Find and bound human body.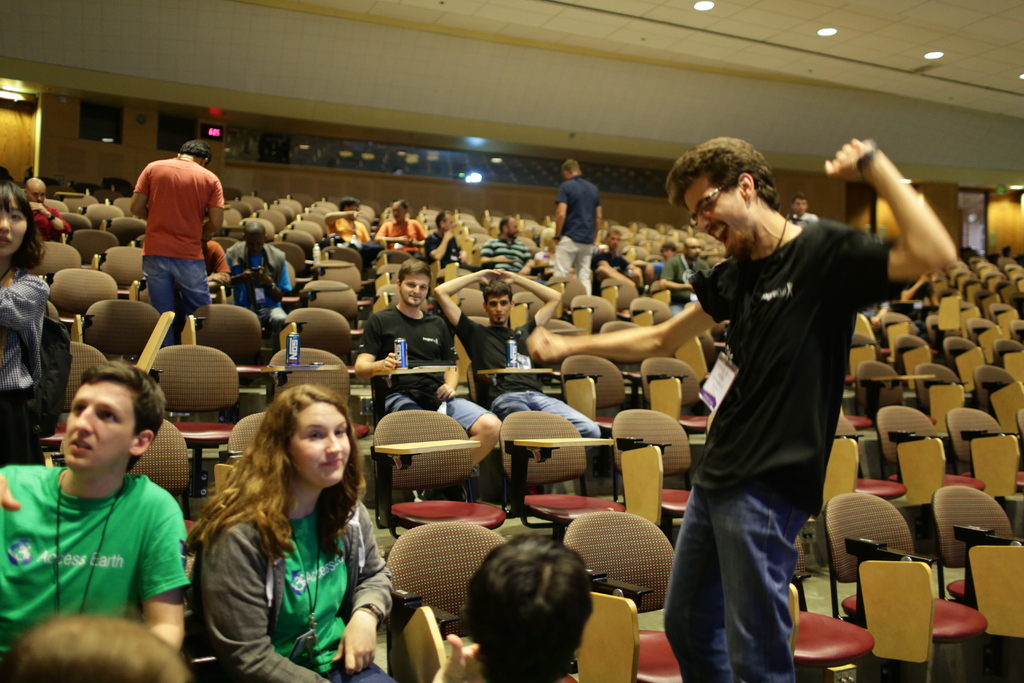
Bound: bbox=(193, 384, 397, 682).
